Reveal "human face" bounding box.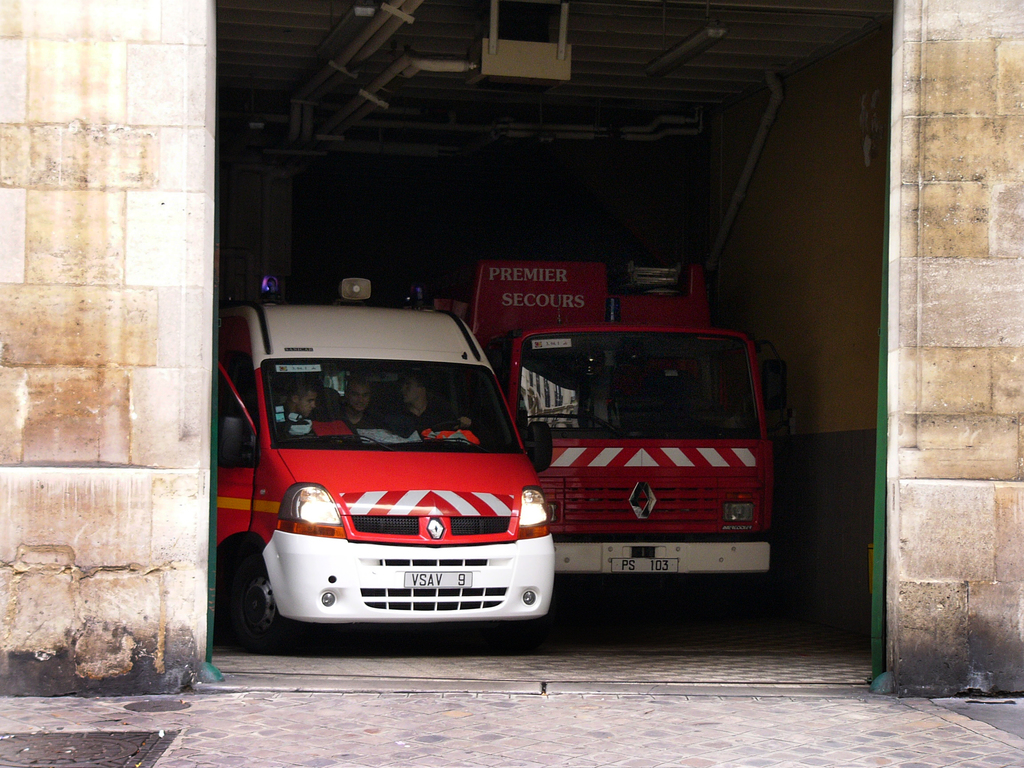
Revealed: [left=397, top=373, right=419, bottom=407].
